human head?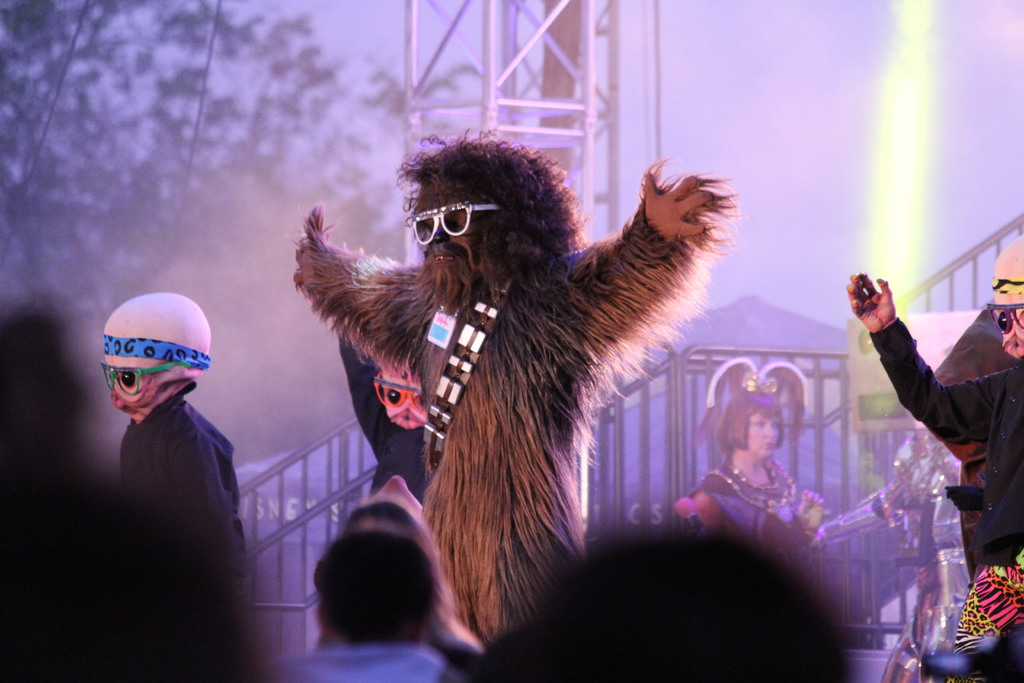
(x1=714, y1=388, x2=787, y2=459)
